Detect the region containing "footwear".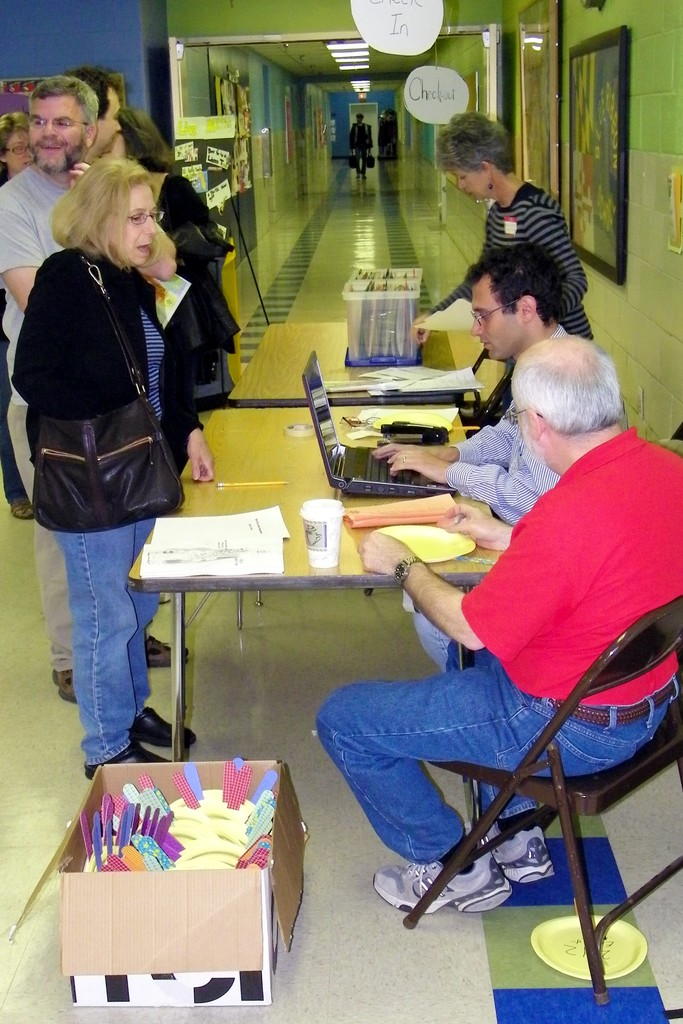
x1=81, y1=736, x2=177, y2=783.
